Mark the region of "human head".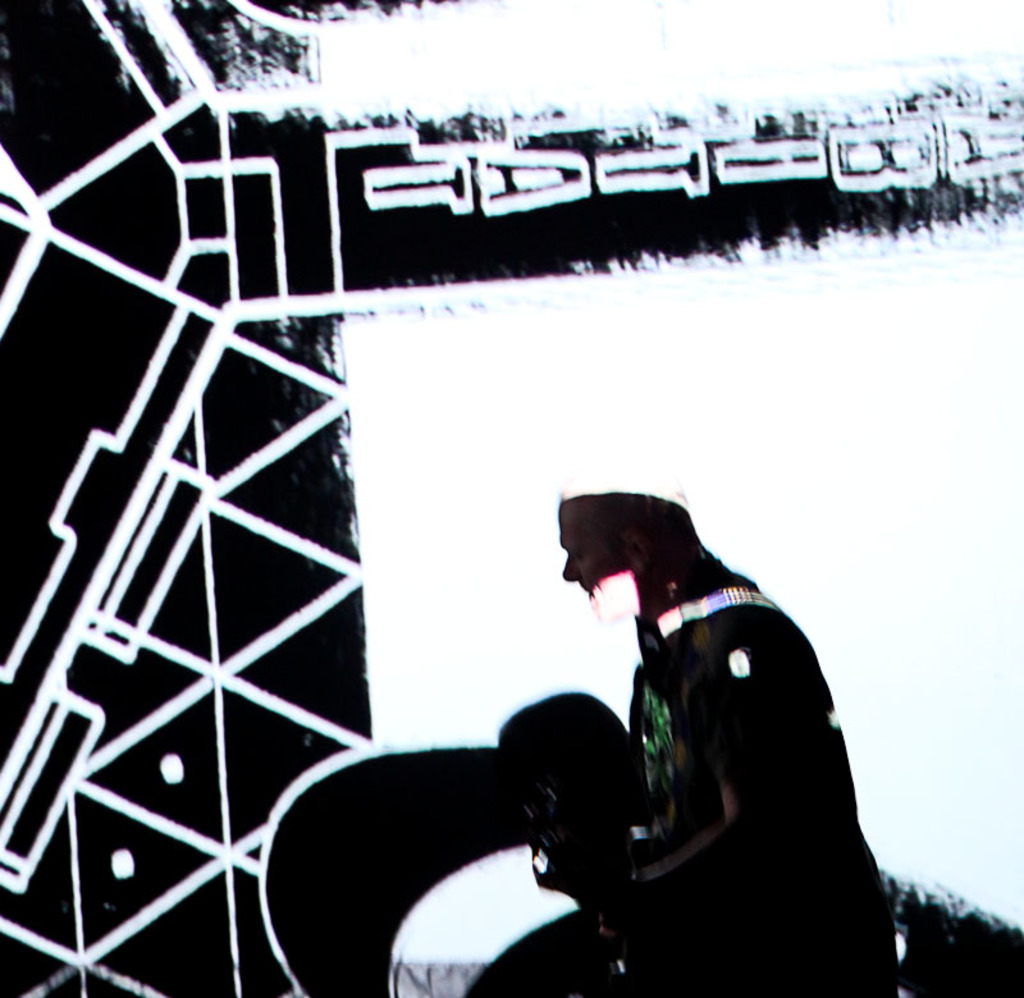
Region: [x1=547, y1=494, x2=730, y2=645].
